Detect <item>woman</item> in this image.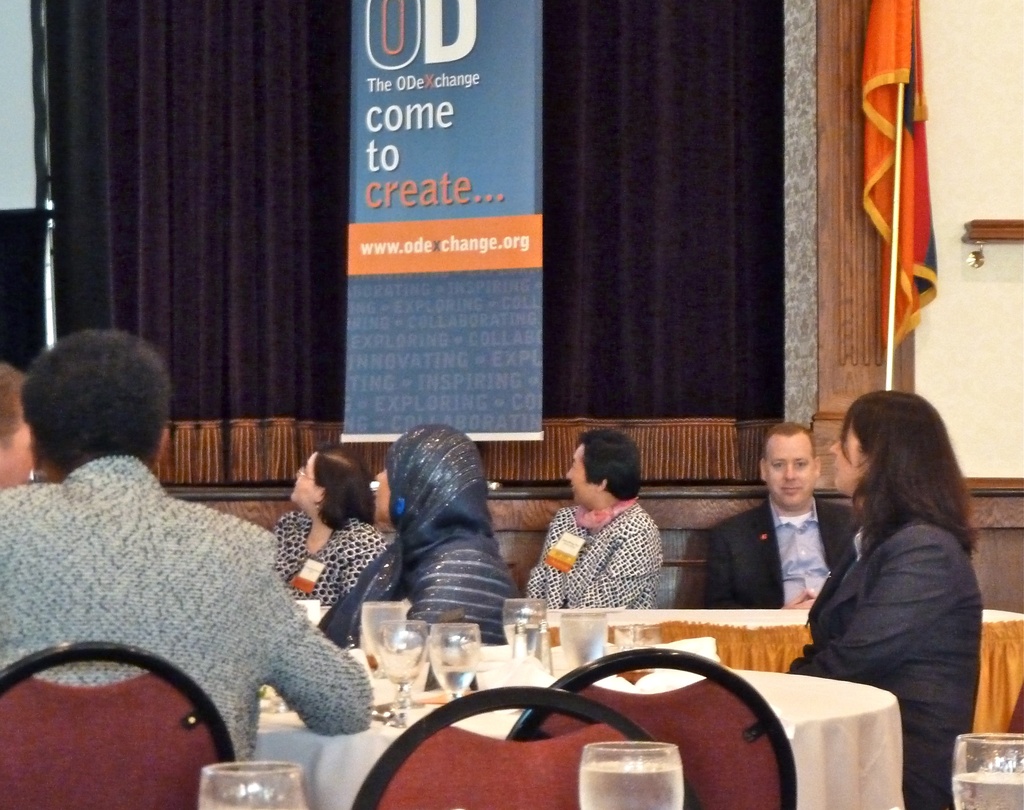
Detection: pyautogui.locateOnScreen(268, 438, 390, 610).
